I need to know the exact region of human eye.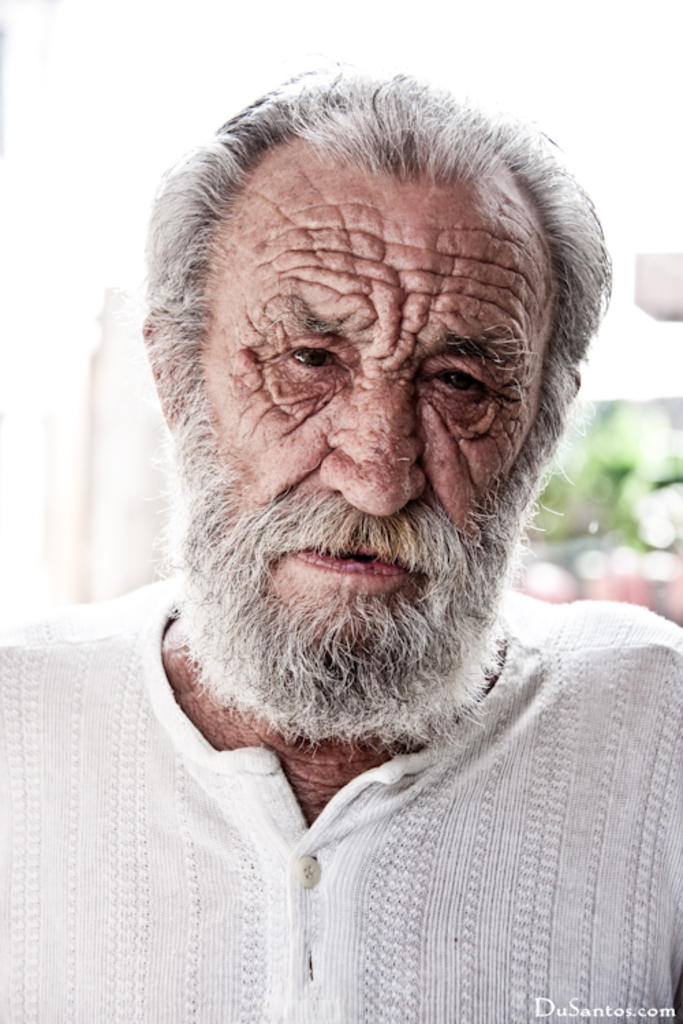
Region: [425,366,496,403].
